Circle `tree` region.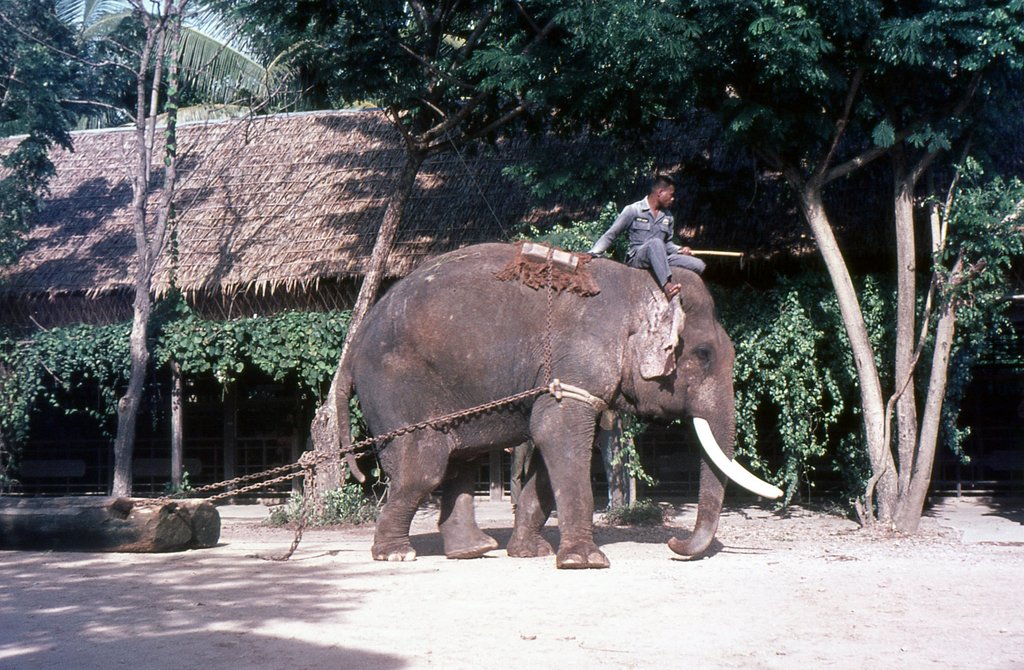
Region: [x1=88, y1=0, x2=410, y2=116].
